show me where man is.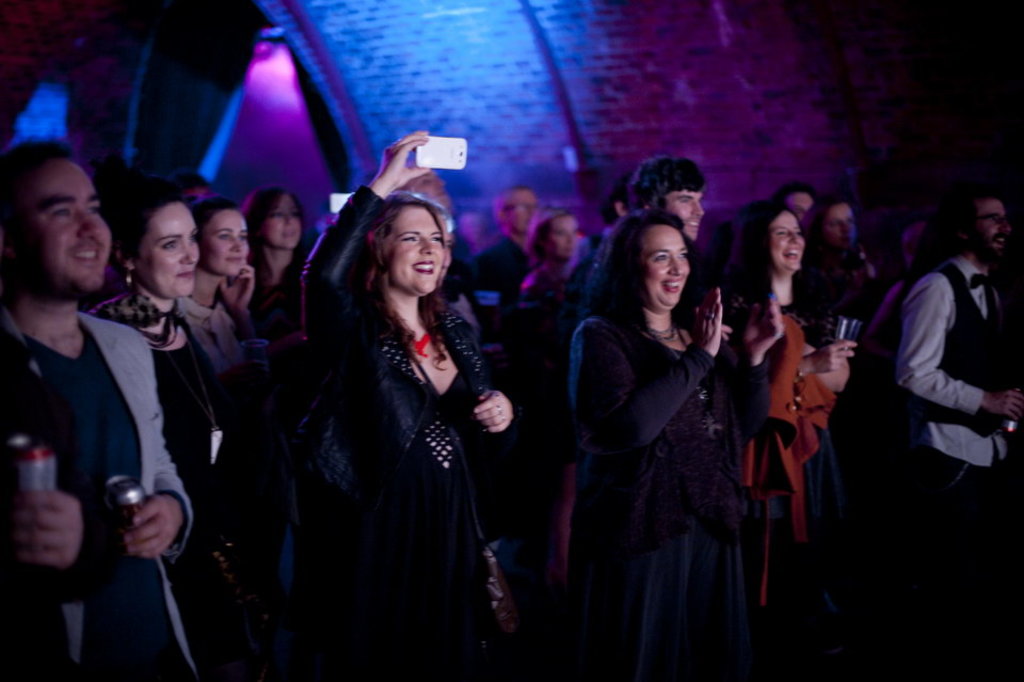
man is at bbox=(895, 192, 1023, 510).
